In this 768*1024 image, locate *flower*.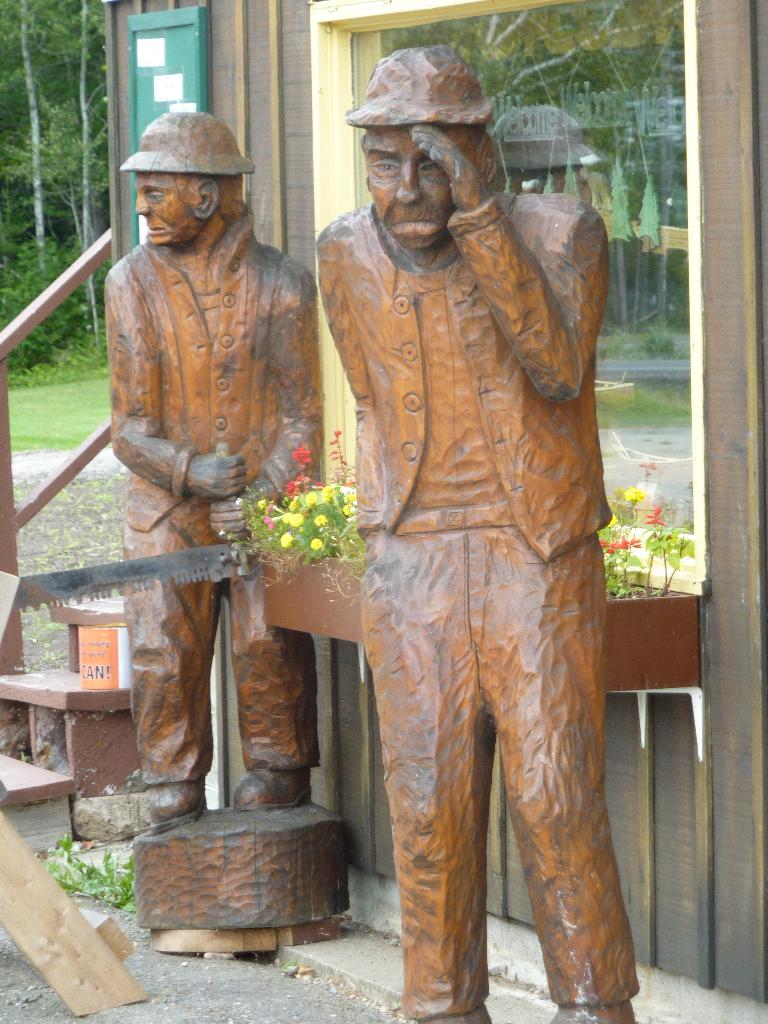
Bounding box: detection(315, 512, 329, 526).
